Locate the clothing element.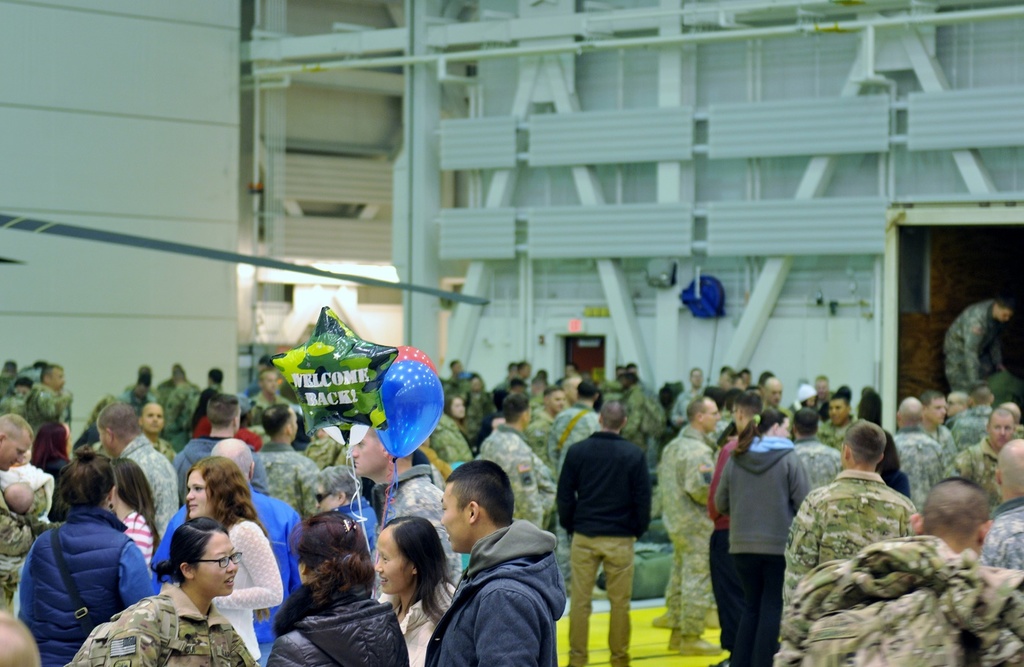
Element bbox: locate(430, 511, 574, 665).
